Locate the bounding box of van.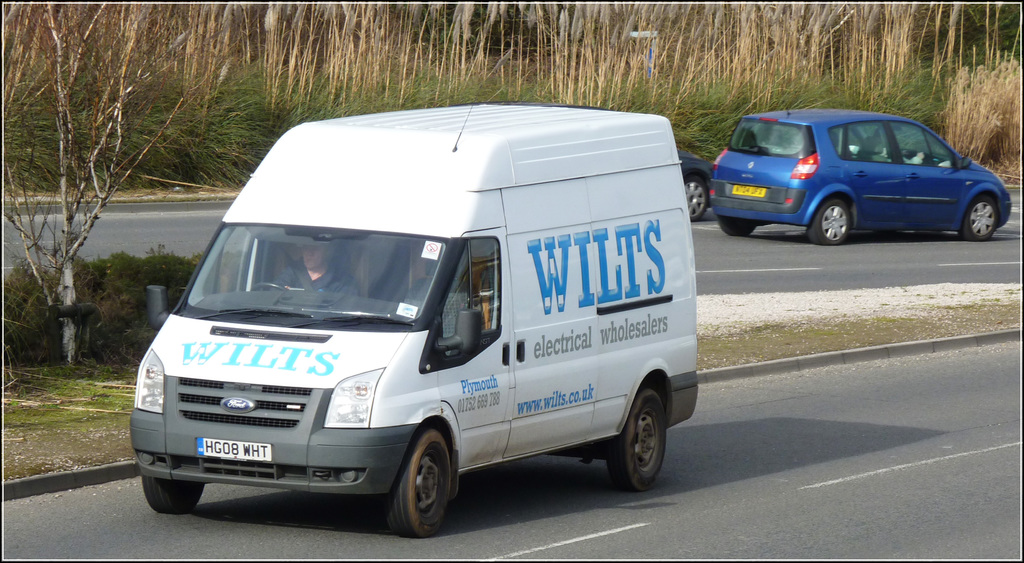
Bounding box: detection(125, 49, 700, 537).
